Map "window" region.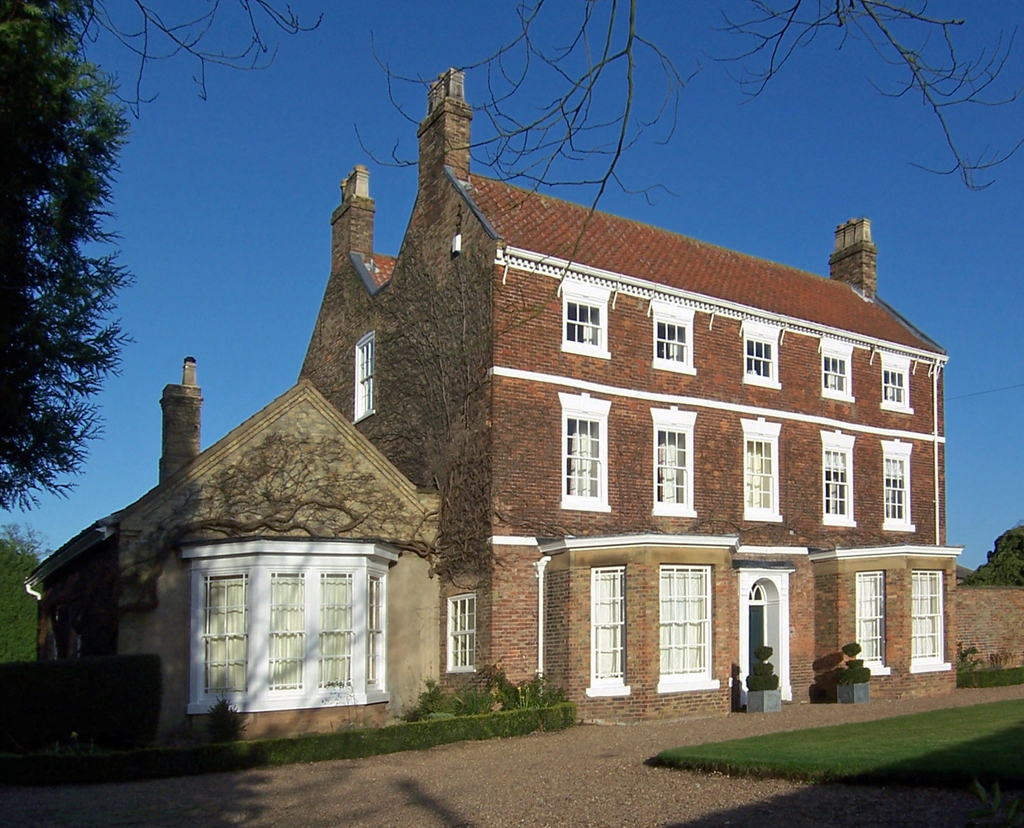
Mapped to [879,363,907,402].
